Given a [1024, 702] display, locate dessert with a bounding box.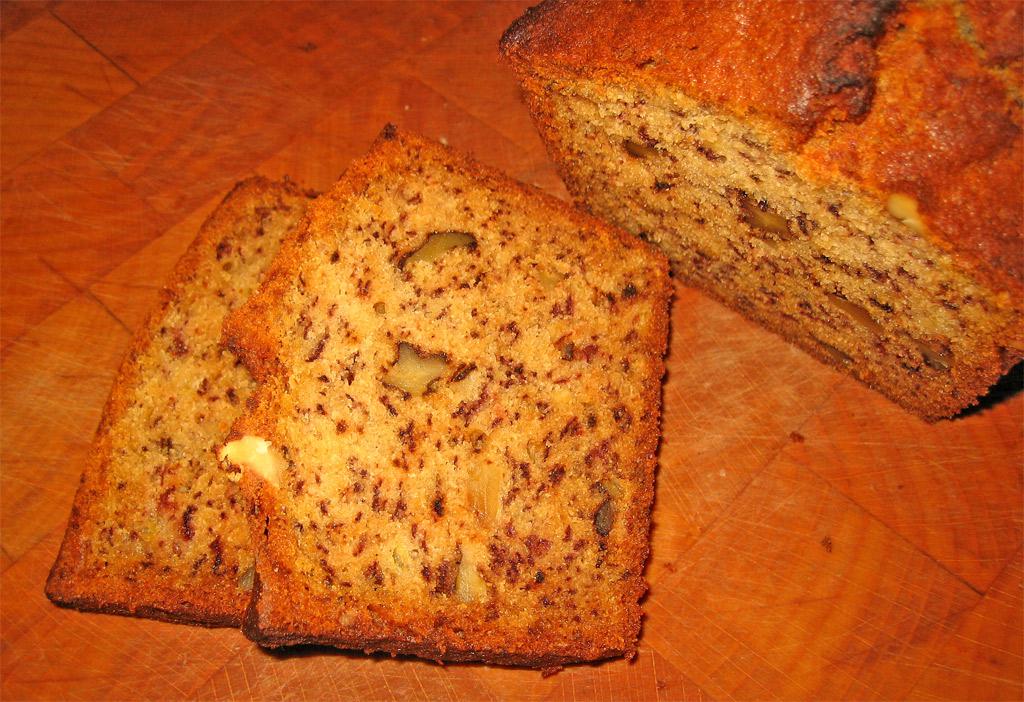
Located: x1=490, y1=0, x2=1023, y2=426.
